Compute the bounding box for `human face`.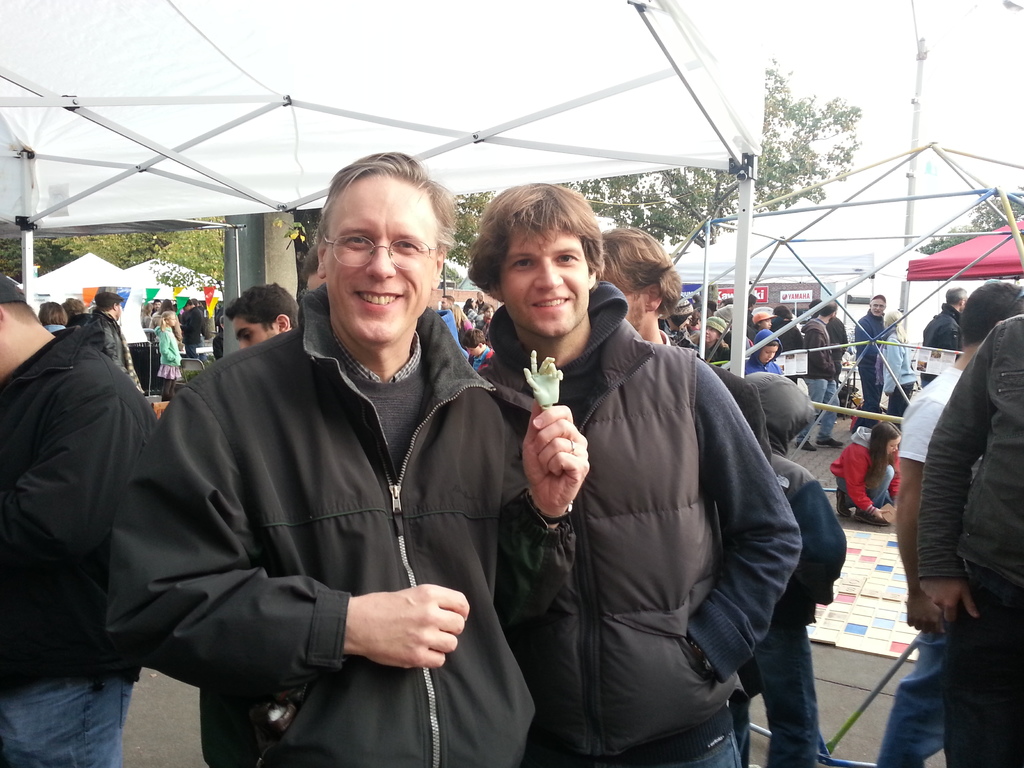
<region>230, 320, 275, 352</region>.
